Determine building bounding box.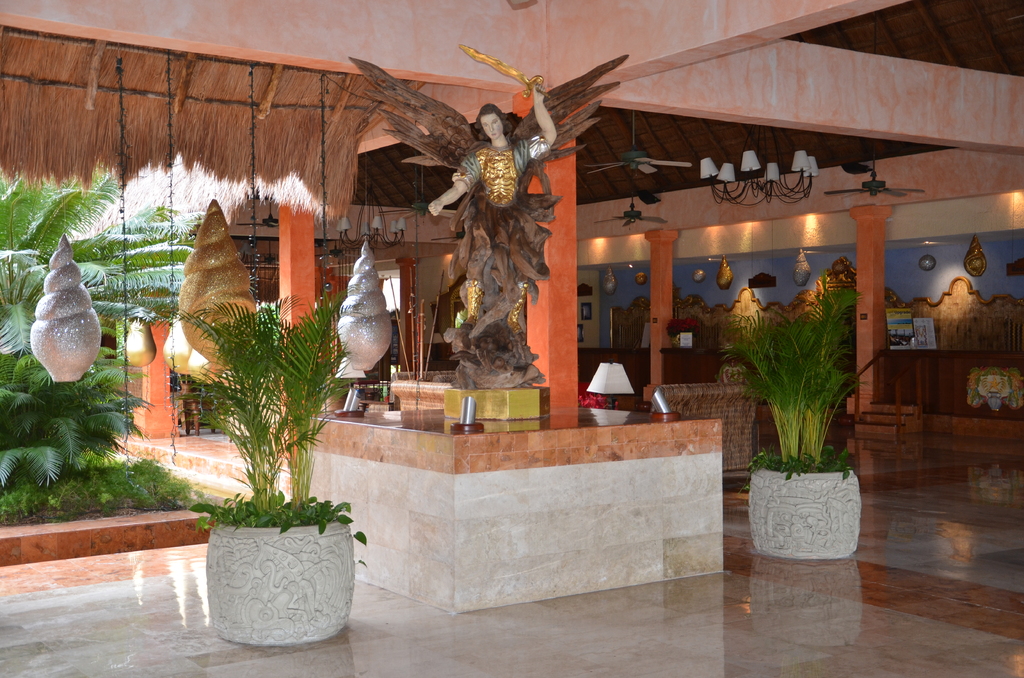
Determined: (0, 5, 1023, 677).
